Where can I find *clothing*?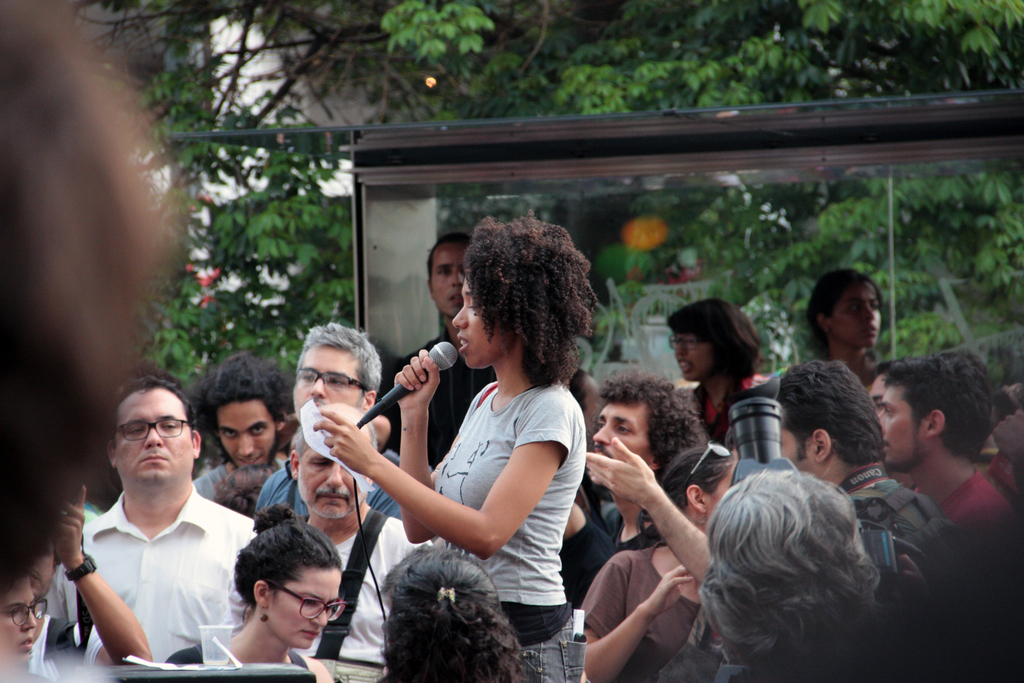
You can find it at crop(576, 532, 706, 682).
